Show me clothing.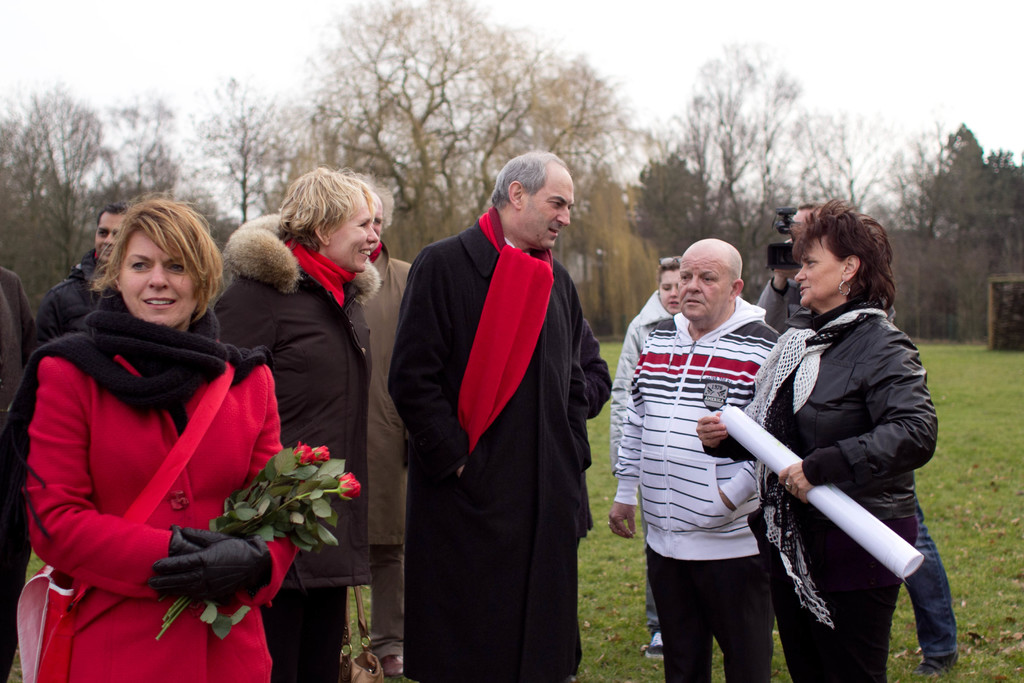
clothing is here: detection(0, 260, 41, 410).
